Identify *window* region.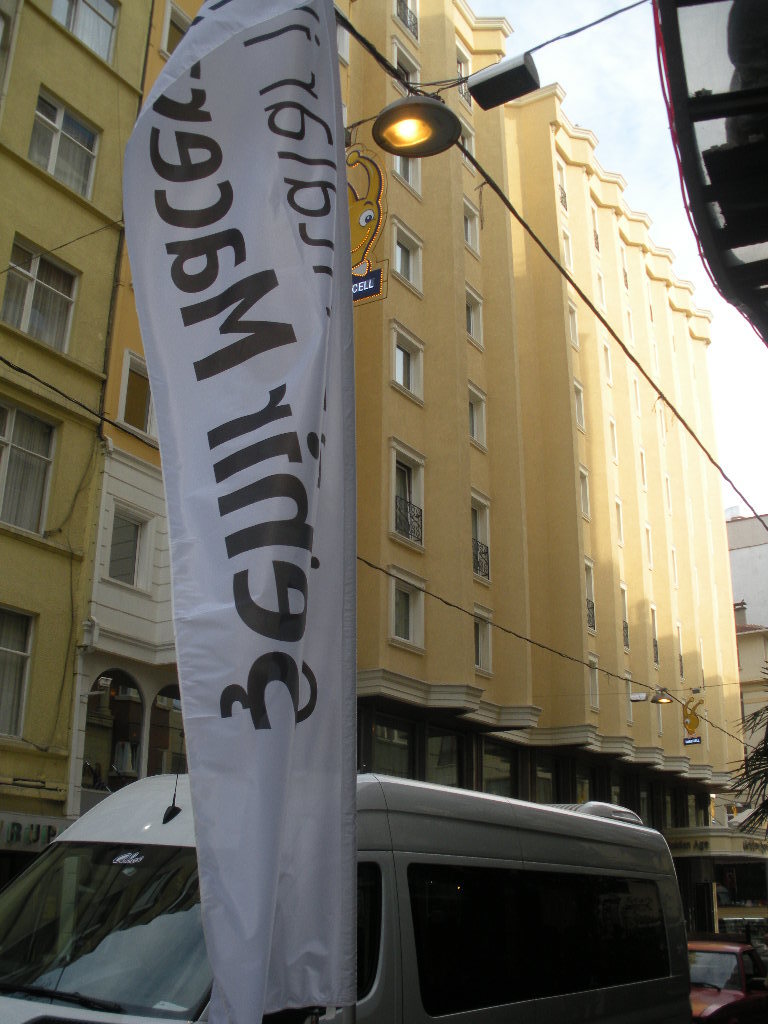
Region: 399, 157, 424, 199.
